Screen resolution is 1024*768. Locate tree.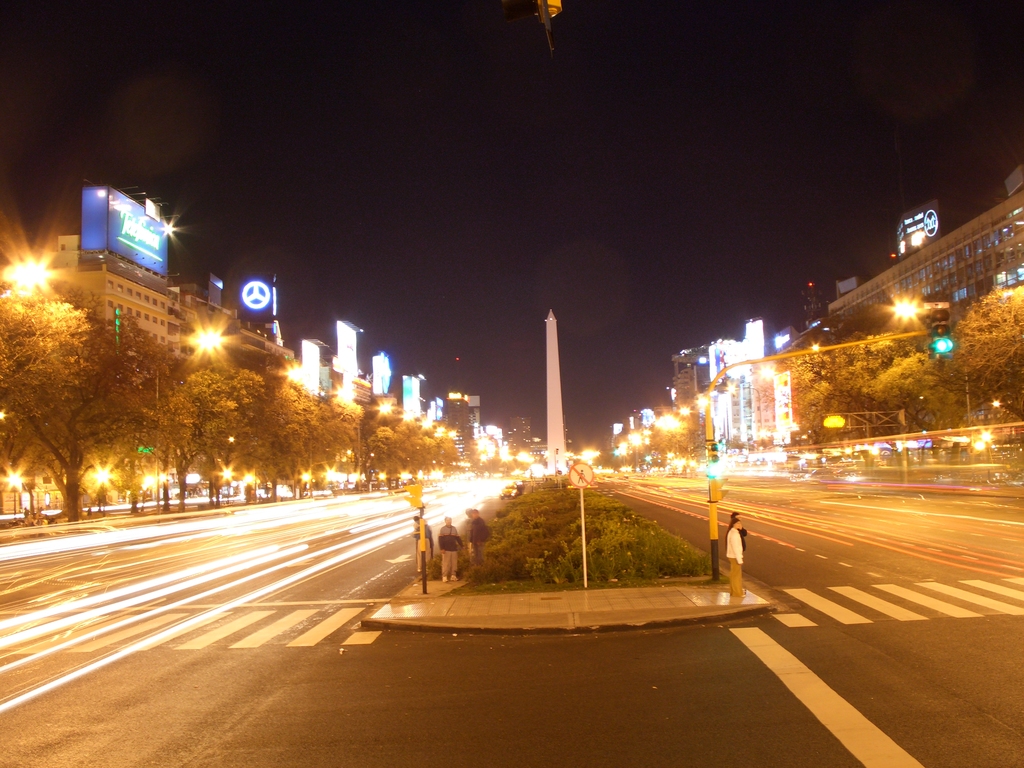
bbox=[370, 398, 403, 486].
